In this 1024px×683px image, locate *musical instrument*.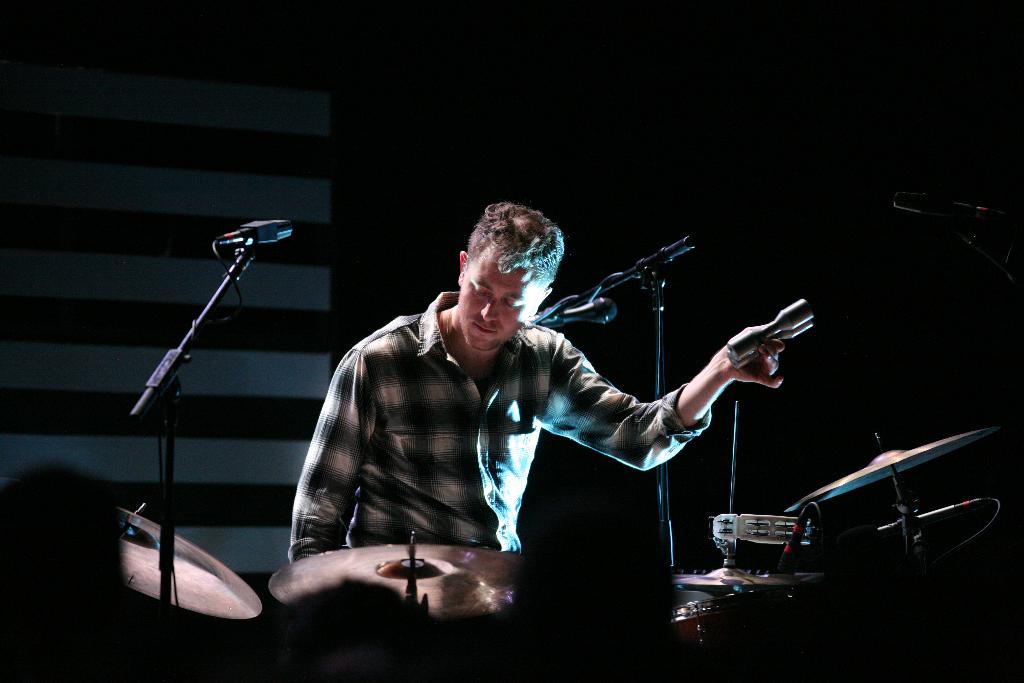
Bounding box: crop(668, 566, 830, 591).
